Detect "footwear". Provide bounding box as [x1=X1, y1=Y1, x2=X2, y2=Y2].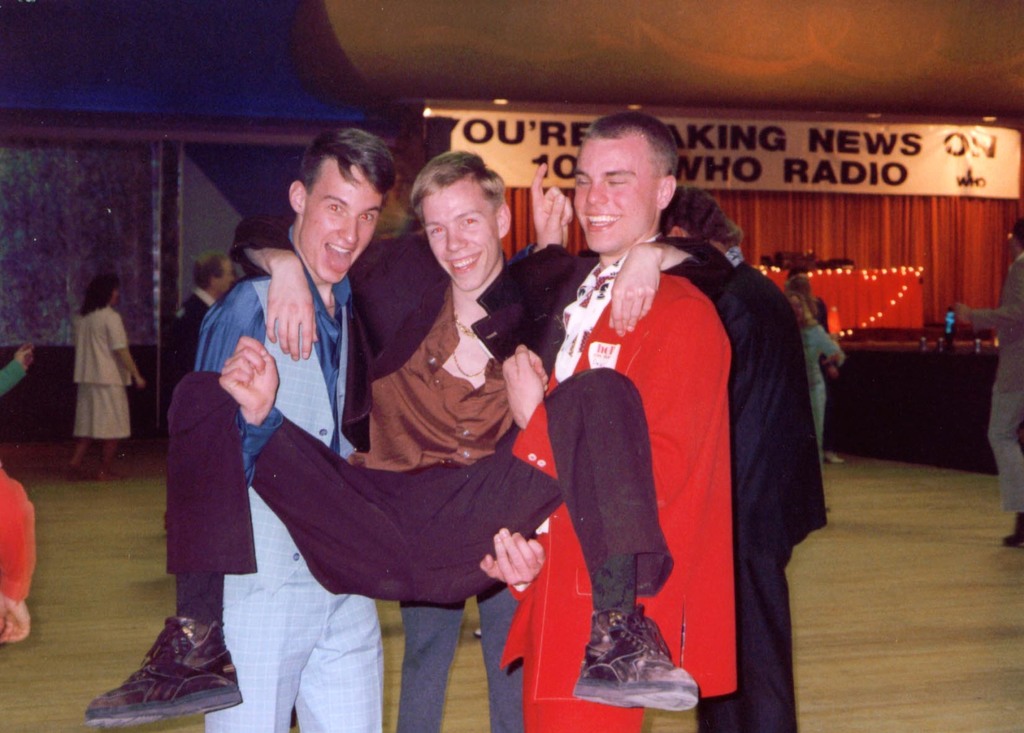
[x1=1006, y1=510, x2=1023, y2=546].
